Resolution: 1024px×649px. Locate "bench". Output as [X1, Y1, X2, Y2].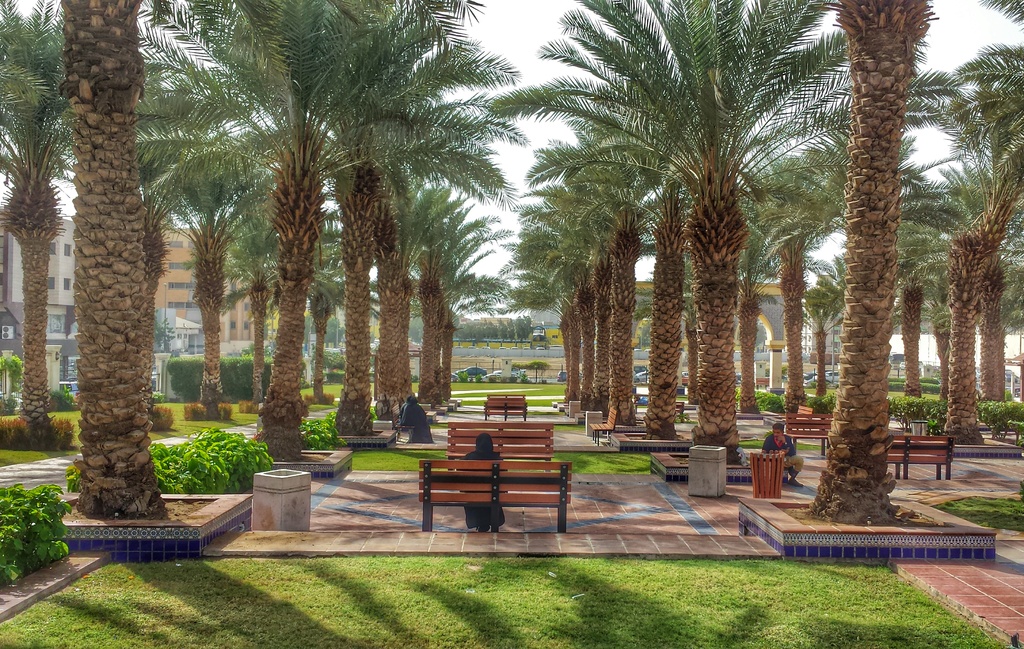
[756, 378, 771, 388].
